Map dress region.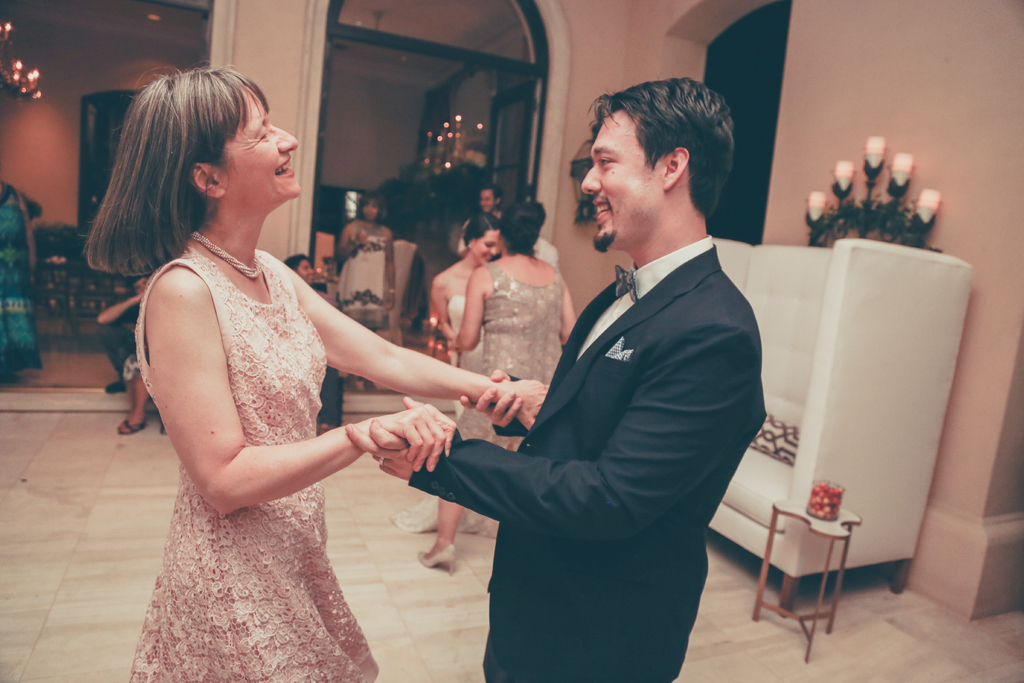
Mapped to box(335, 226, 385, 325).
